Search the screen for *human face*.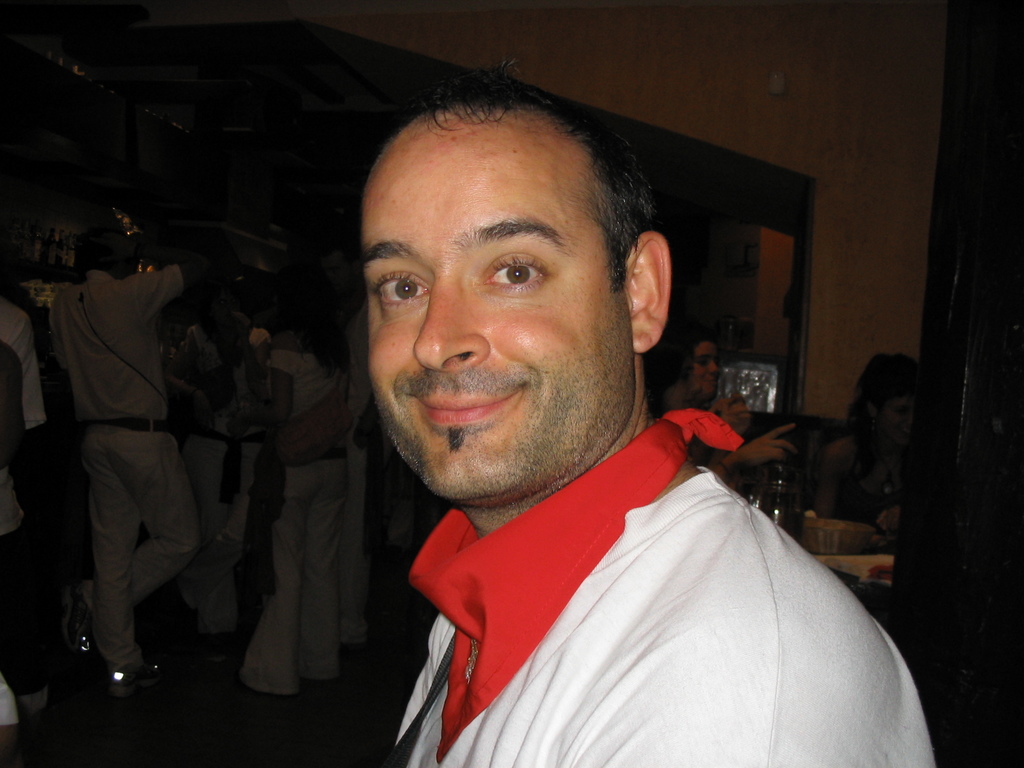
Found at <box>360,110,637,507</box>.
